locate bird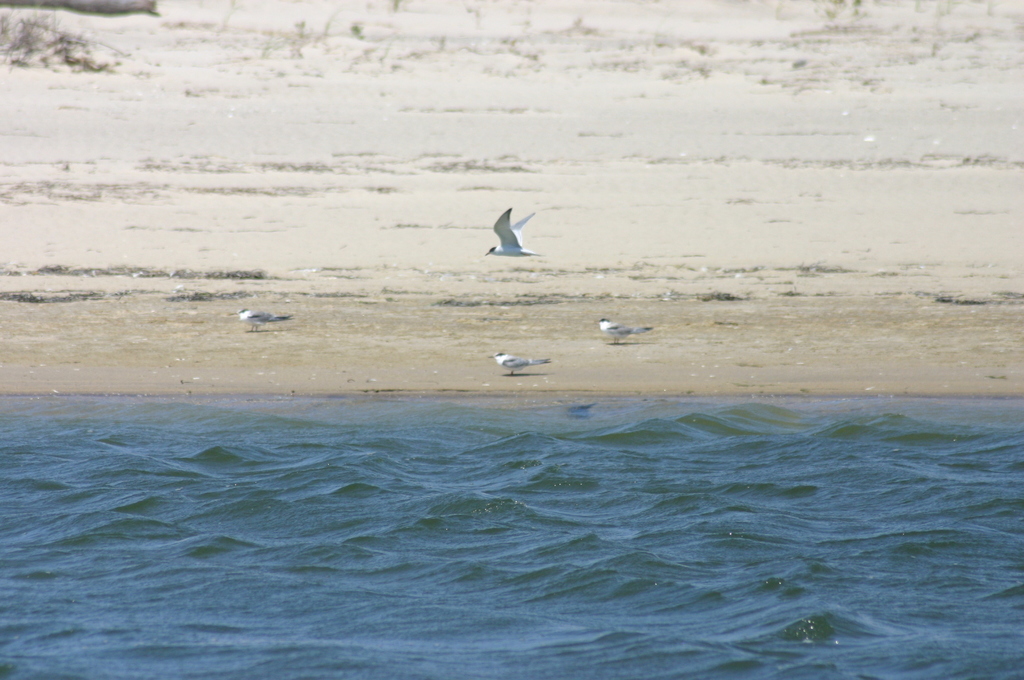
(490, 352, 550, 376)
